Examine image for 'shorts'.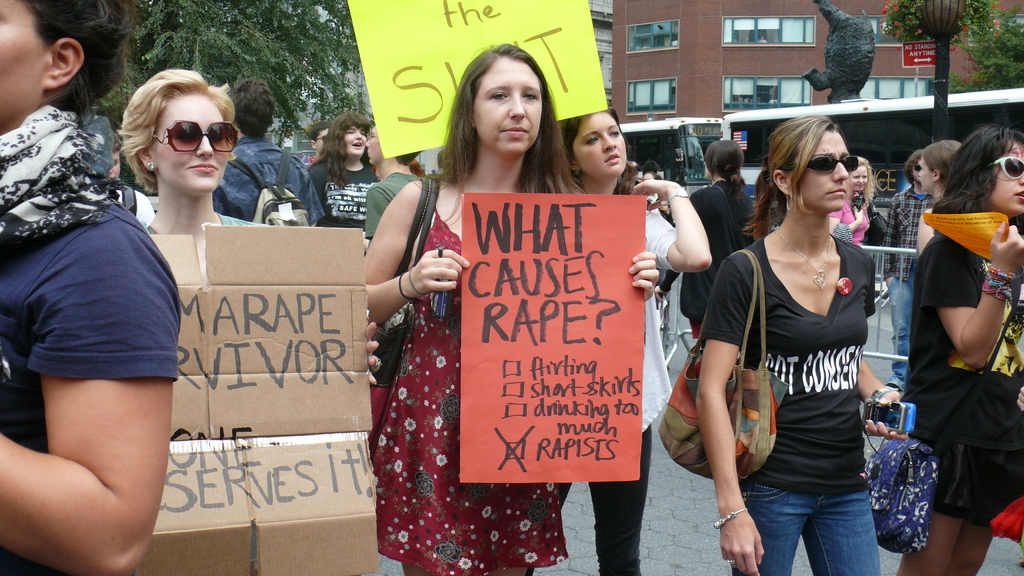
Examination result: [x1=688, y1=321, x2=705, y2=339].
